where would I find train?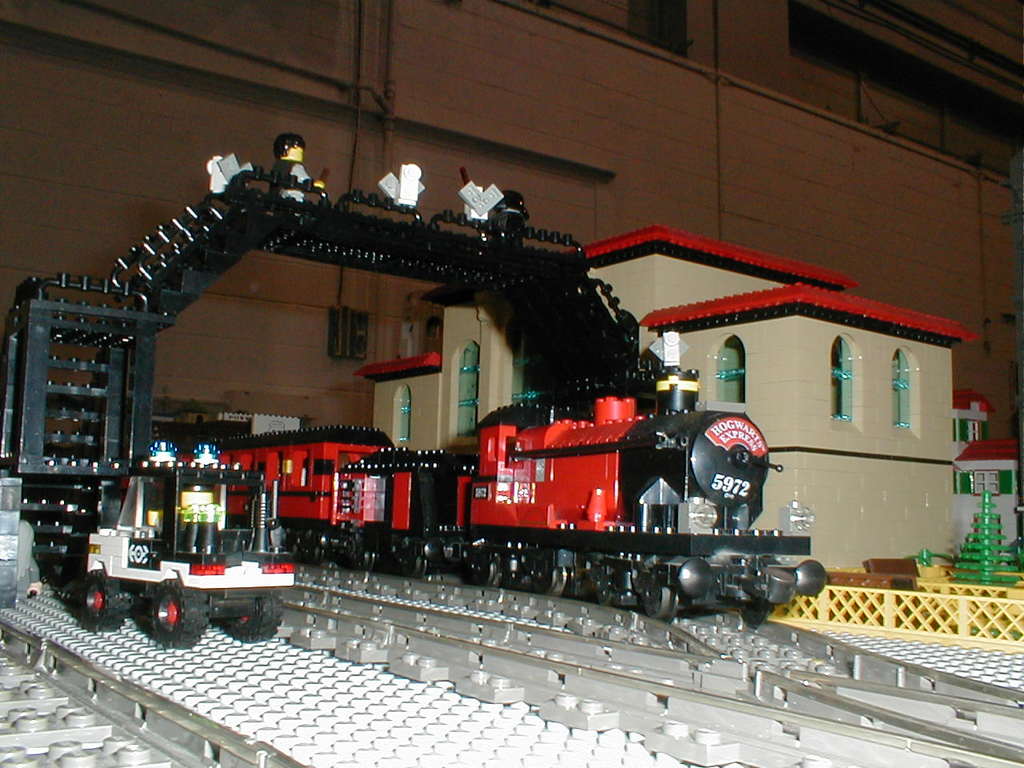
At 176,369,826,626.
